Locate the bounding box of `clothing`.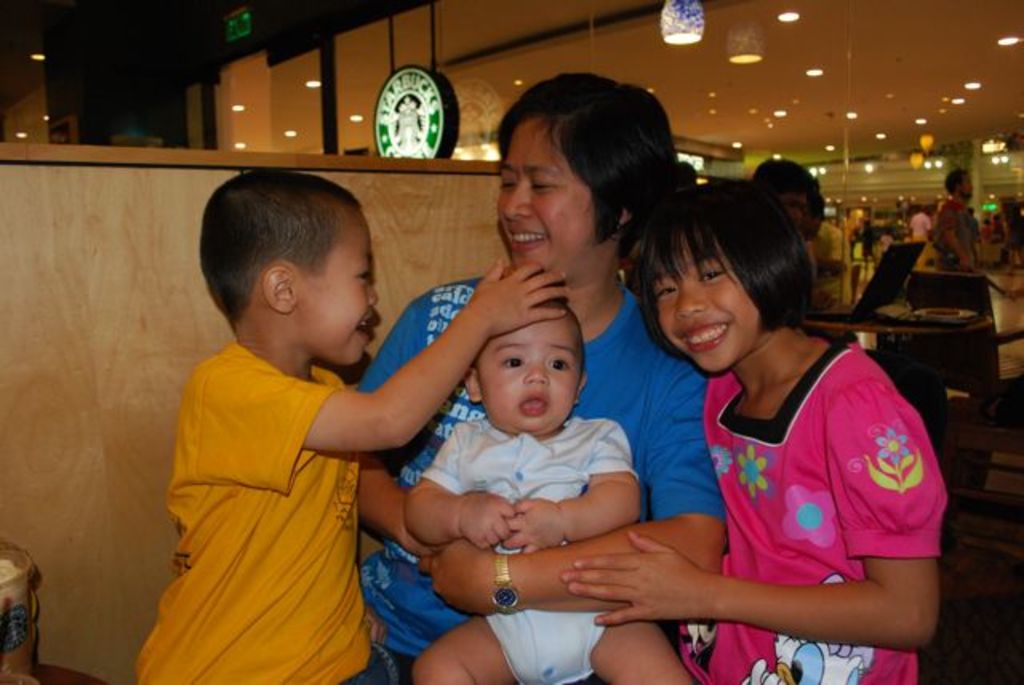
Bounding box: bbox(928, 194, 971, 267).
